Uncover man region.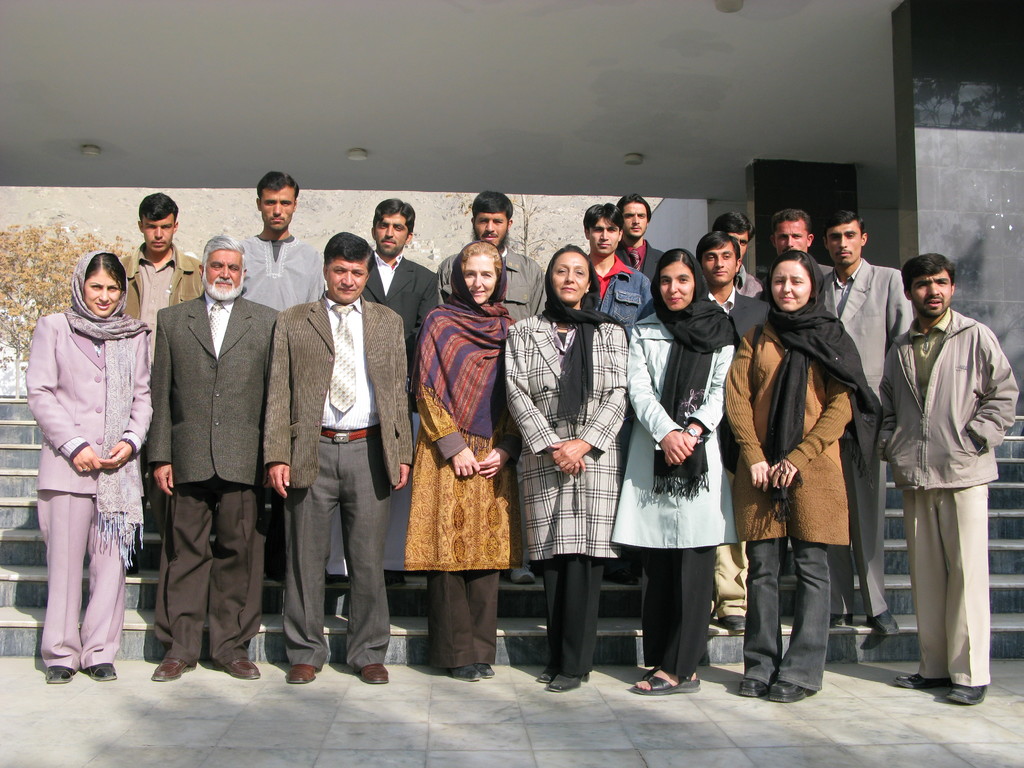
Uncovered: x1=260 y1=230 x2=408 y2=684.
